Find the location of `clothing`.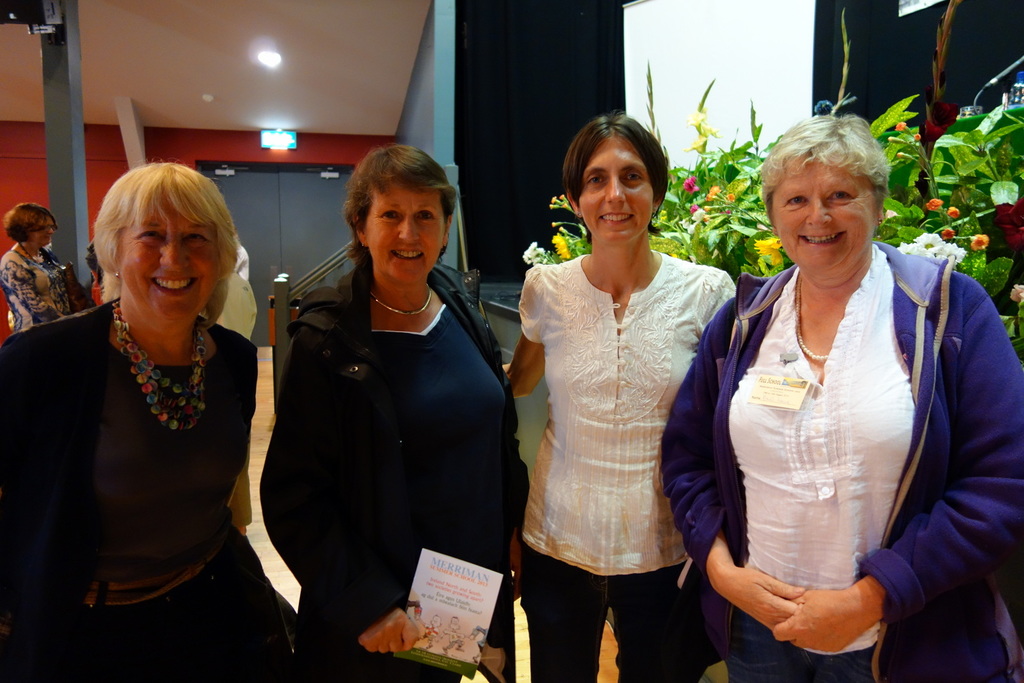
Location: left=262, top=280, right=531, bottom=682.
